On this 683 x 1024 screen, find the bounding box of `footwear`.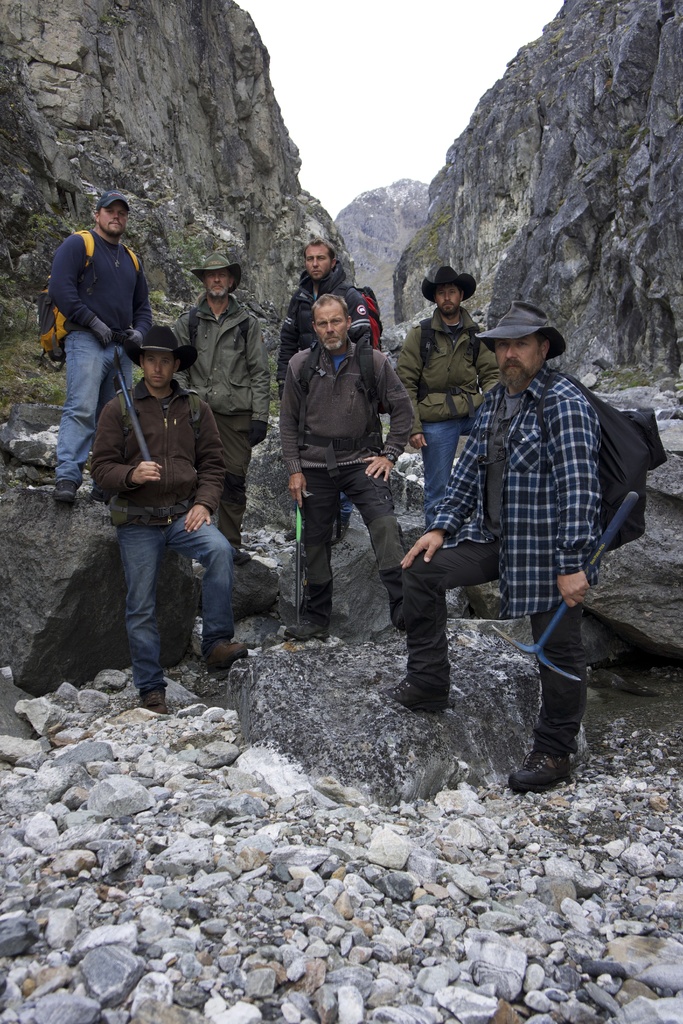
Bounding box: x1=54, y1=480, x2=78, y2=504.
